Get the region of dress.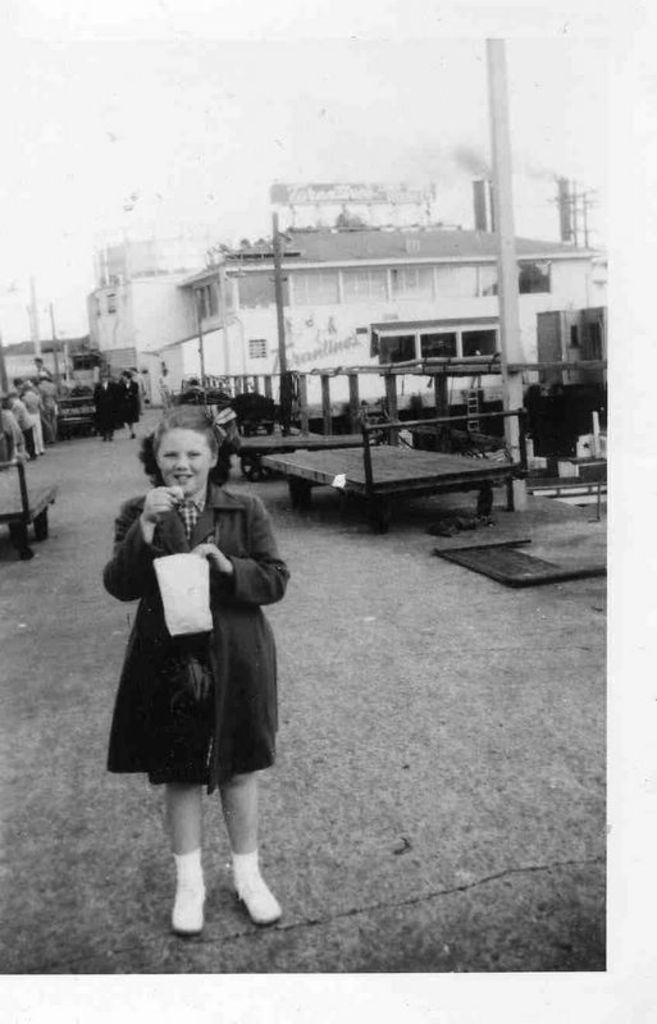
<bbox>99, 483, 297, 797</bbox>.
